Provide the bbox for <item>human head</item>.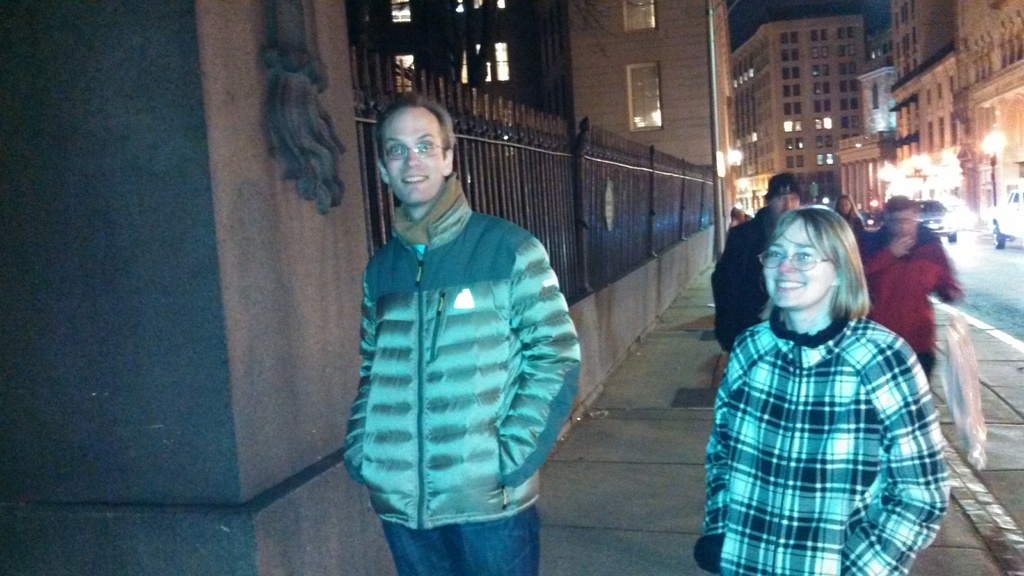
l=883, t=192, r=919, b=238.
